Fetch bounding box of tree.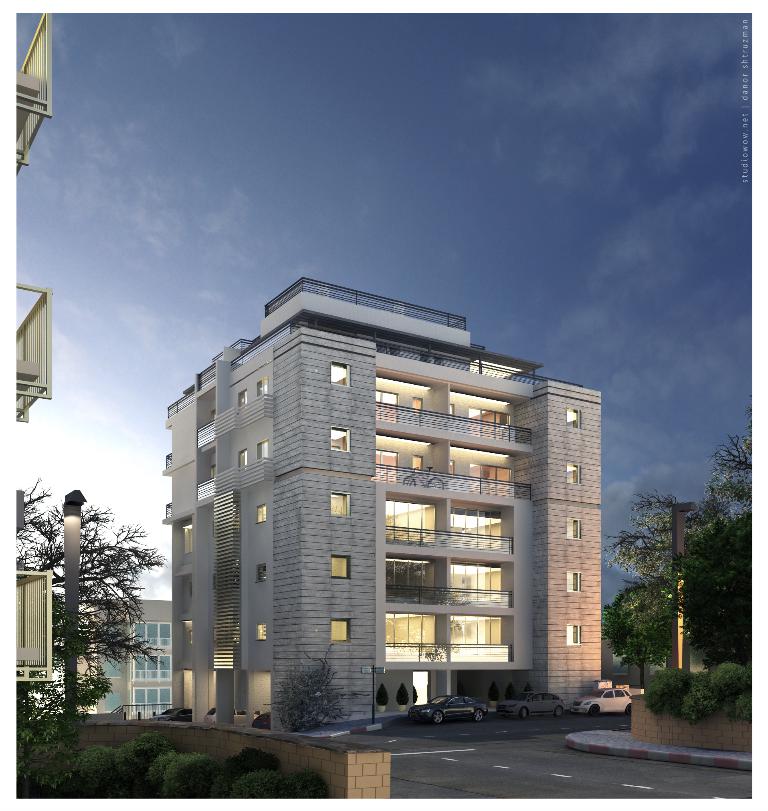
Bbox: <box>607,574,682,678</box>.
